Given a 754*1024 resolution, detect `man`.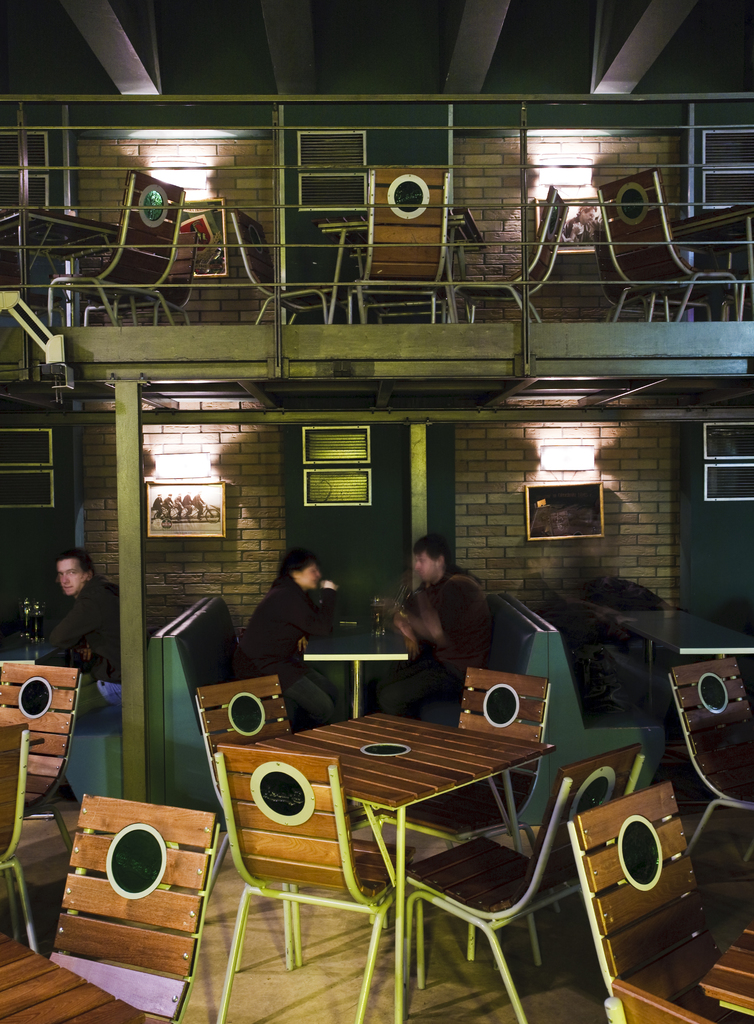
detection(26, 550, 113, 665).
